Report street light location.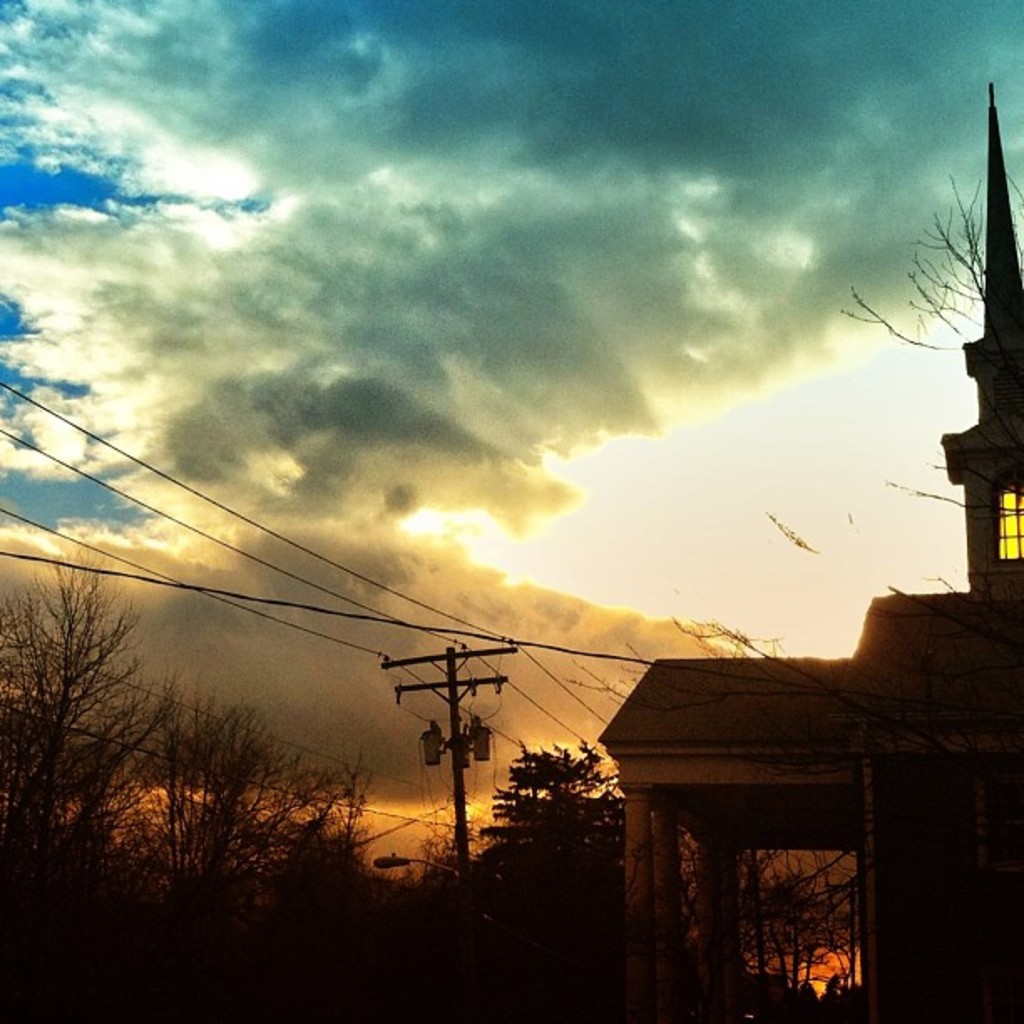
Report: Rect(368, 855, 465, 967).
